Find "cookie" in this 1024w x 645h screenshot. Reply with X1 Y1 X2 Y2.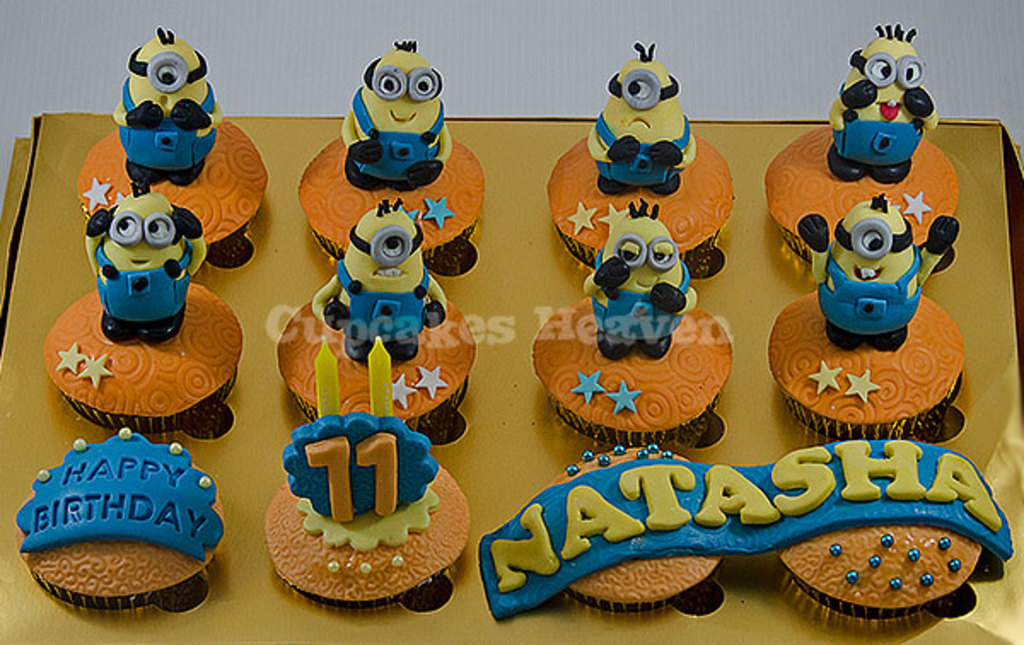
259 410 474 611.
